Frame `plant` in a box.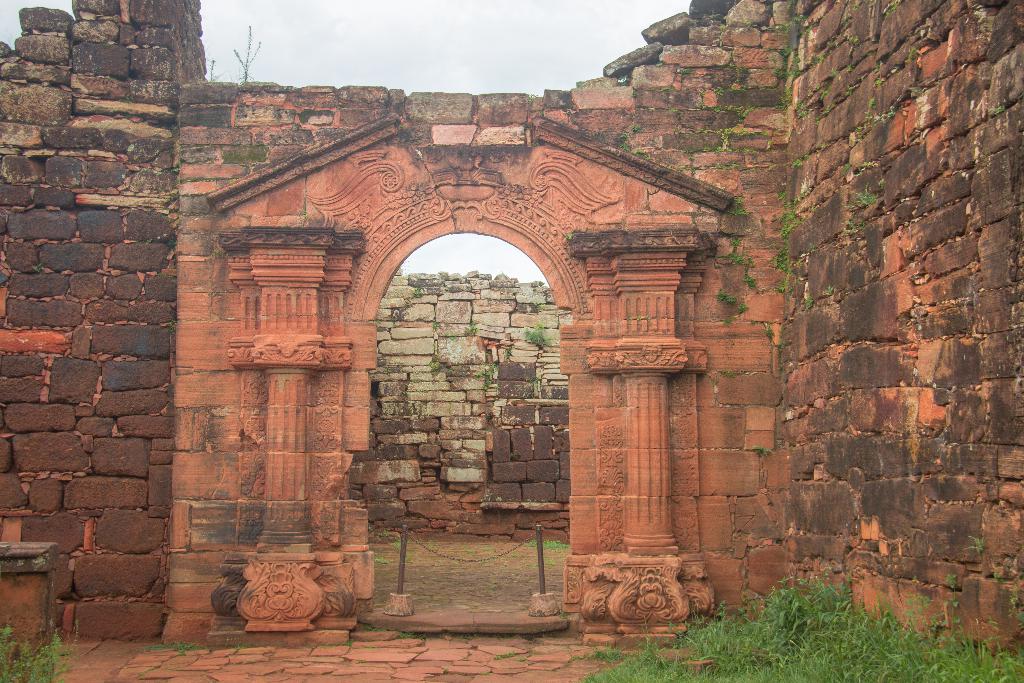
(left=717, top=290, right=737, bottom=303).
